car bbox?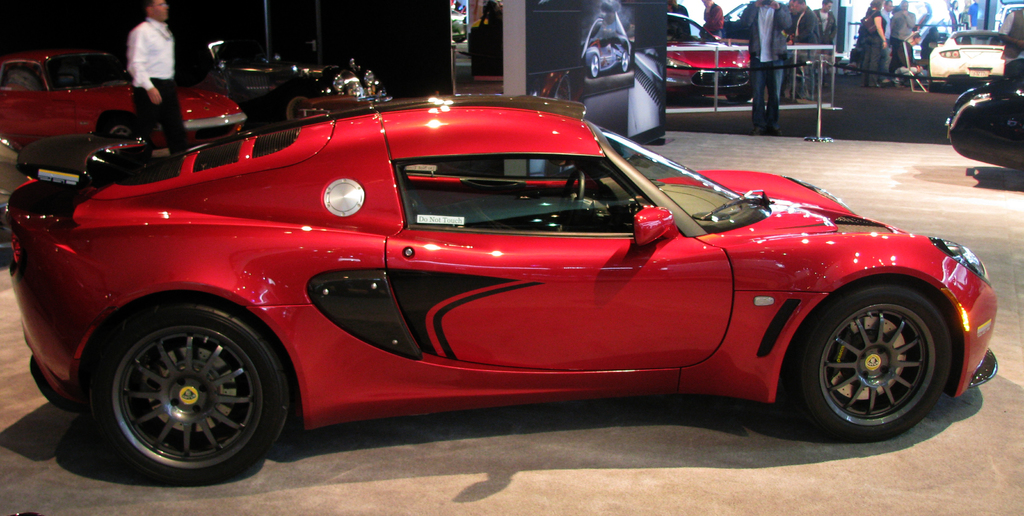
0:49:244:165
